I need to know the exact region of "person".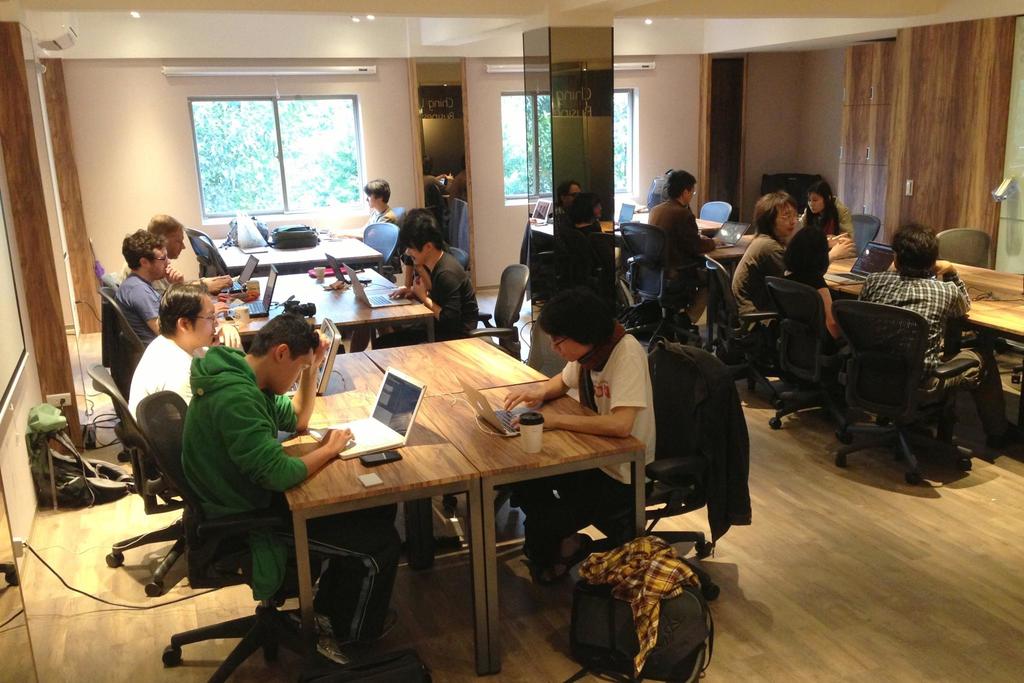
Region: box=[331, 178, 401, 238].
